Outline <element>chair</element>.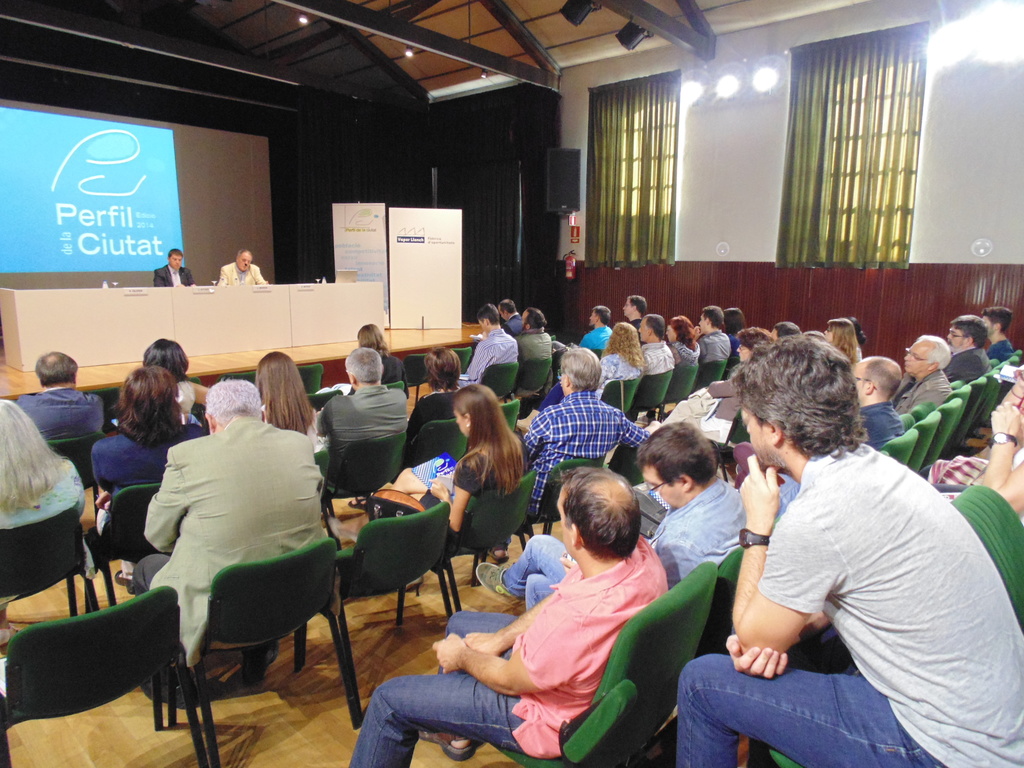
Outline: {"left": 88, "top": 384, "right": 124, "bottom": 425}.
